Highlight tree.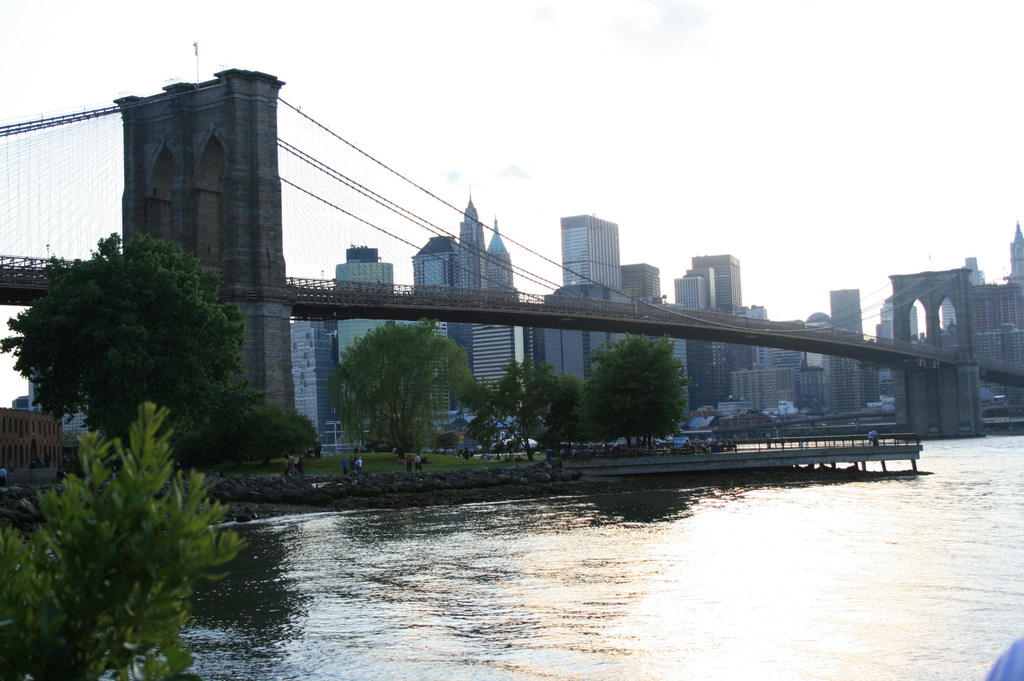
Highlighted region: <bbox>0, 227, 258, 467</bbox>.
